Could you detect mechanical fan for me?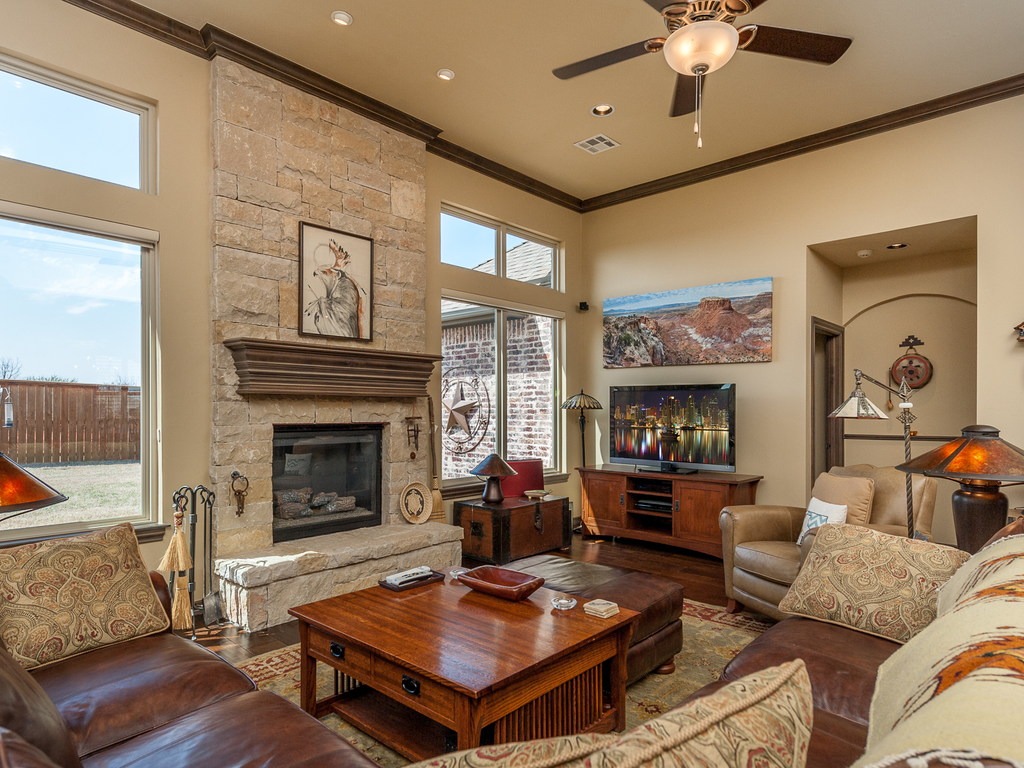
Detection result: select_region(552, 0, 856, 116).
